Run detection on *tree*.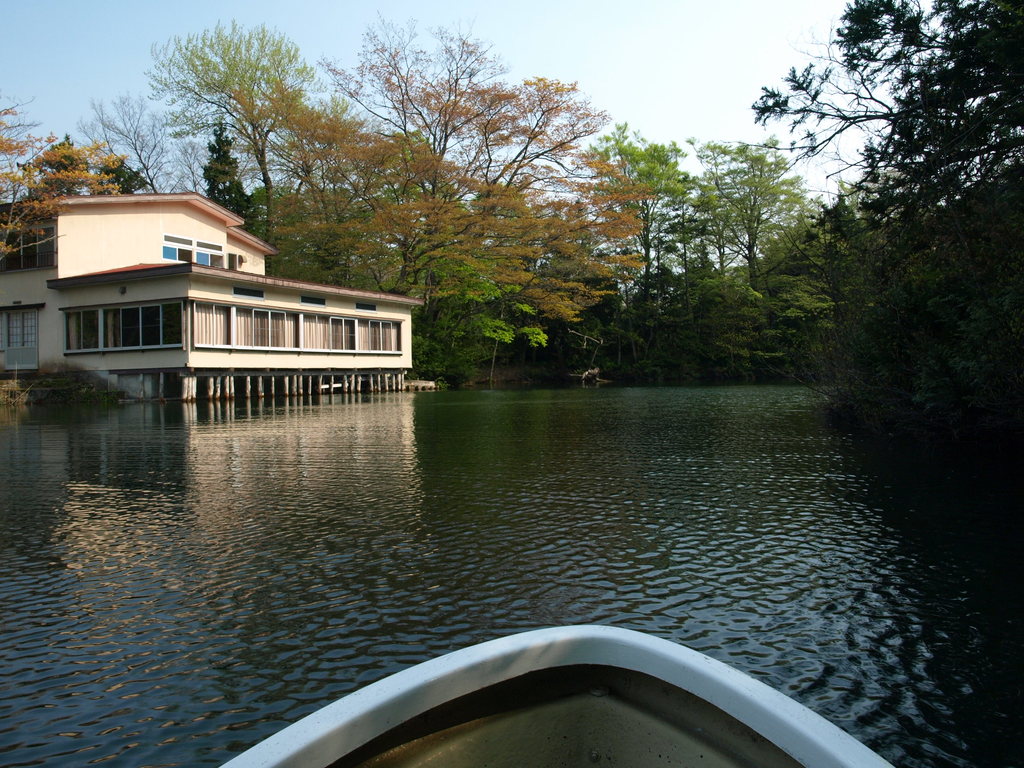
Result: detection(571, 114, 805, 383).
